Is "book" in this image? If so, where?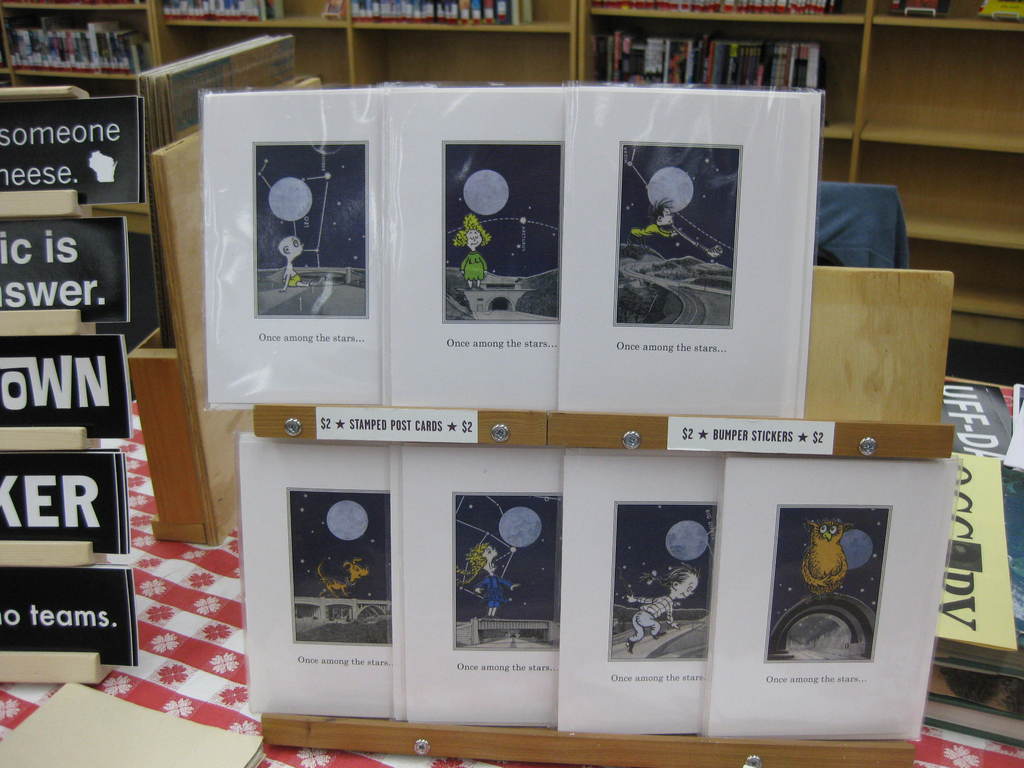
Yes, at detection(705, 450, 961, 748).
